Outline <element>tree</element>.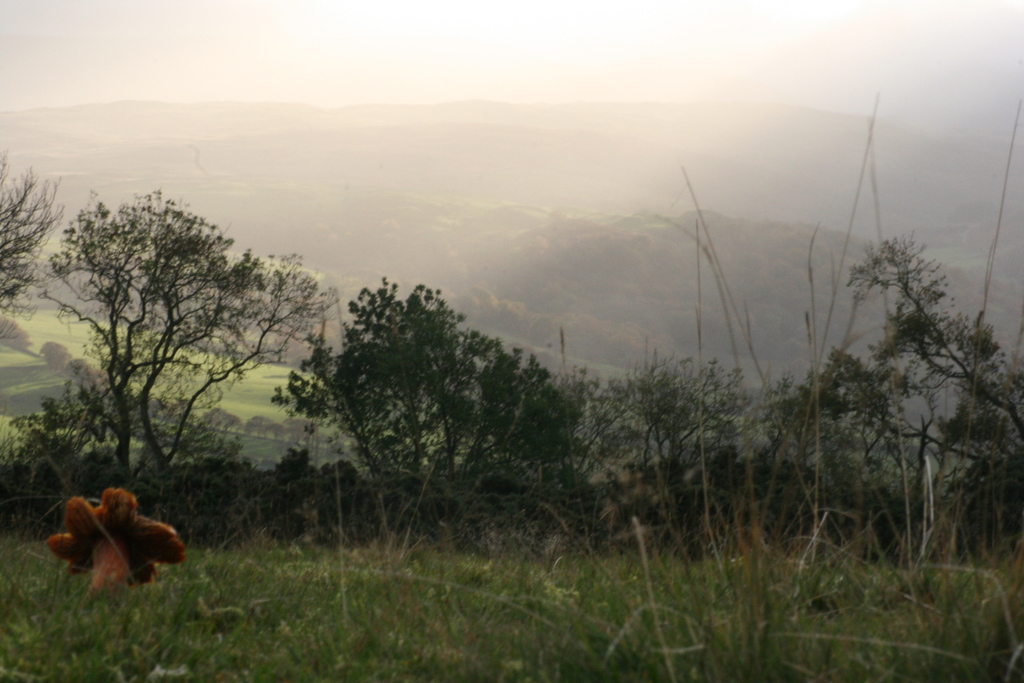
Outline: box(761, 232, 1023, 509).
